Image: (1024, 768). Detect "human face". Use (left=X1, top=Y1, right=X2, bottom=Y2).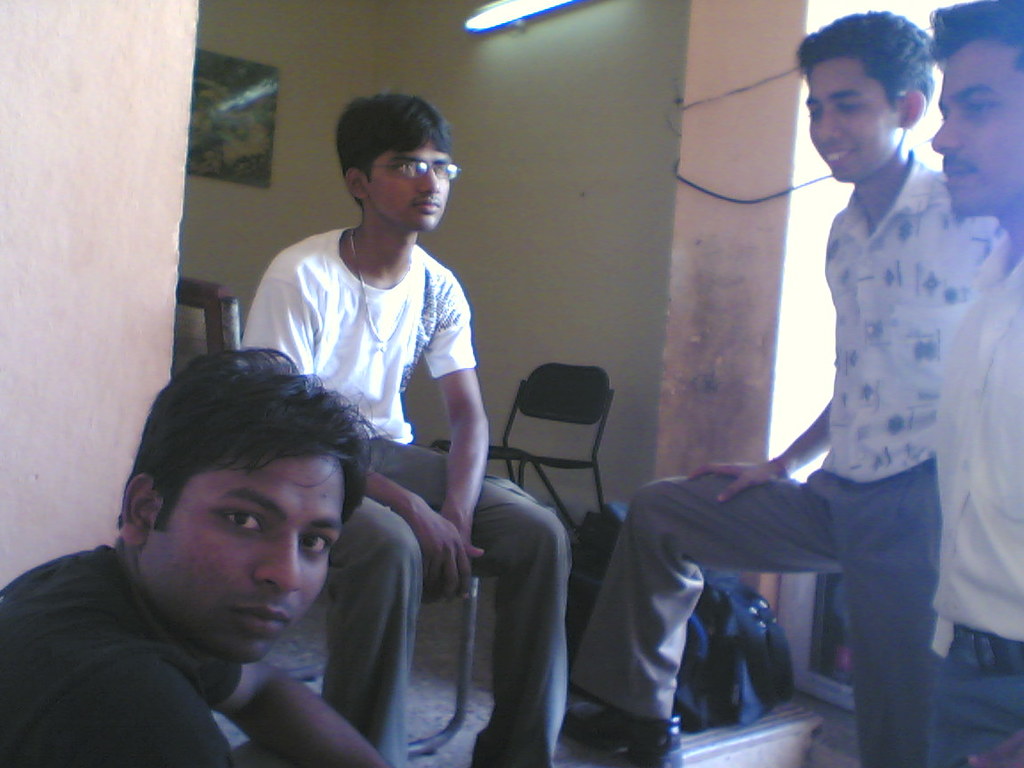
(left=805, top=60, right=900, bottom=178).
